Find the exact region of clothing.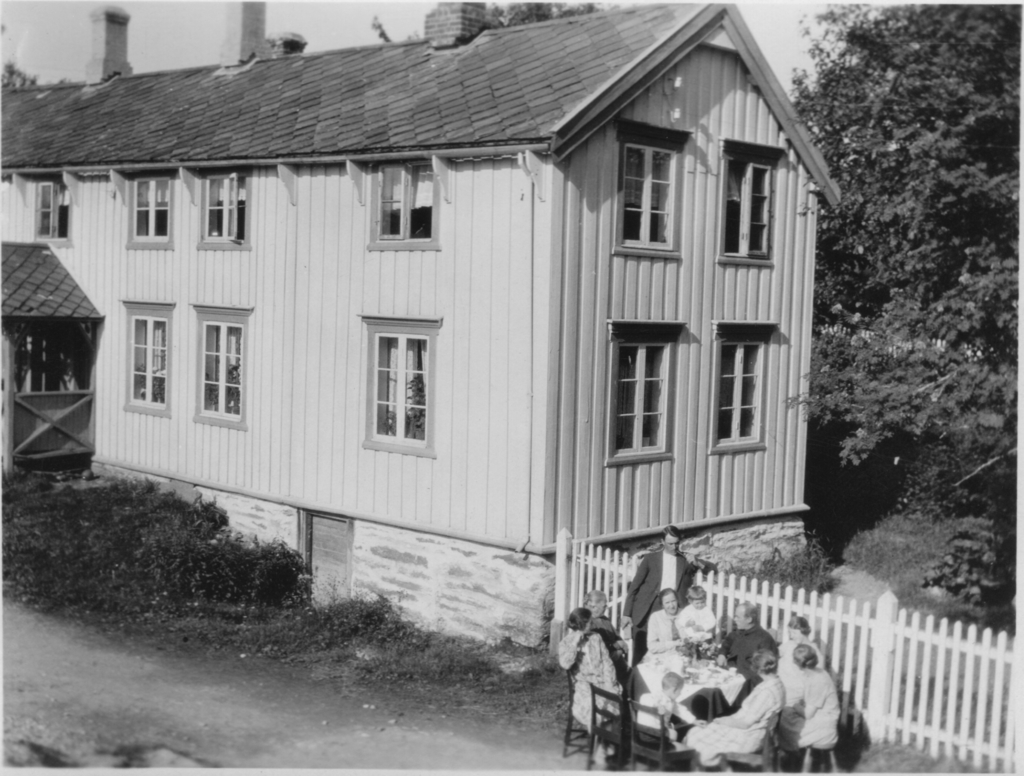
Exact region: box=[784, 640, 821, 666].
